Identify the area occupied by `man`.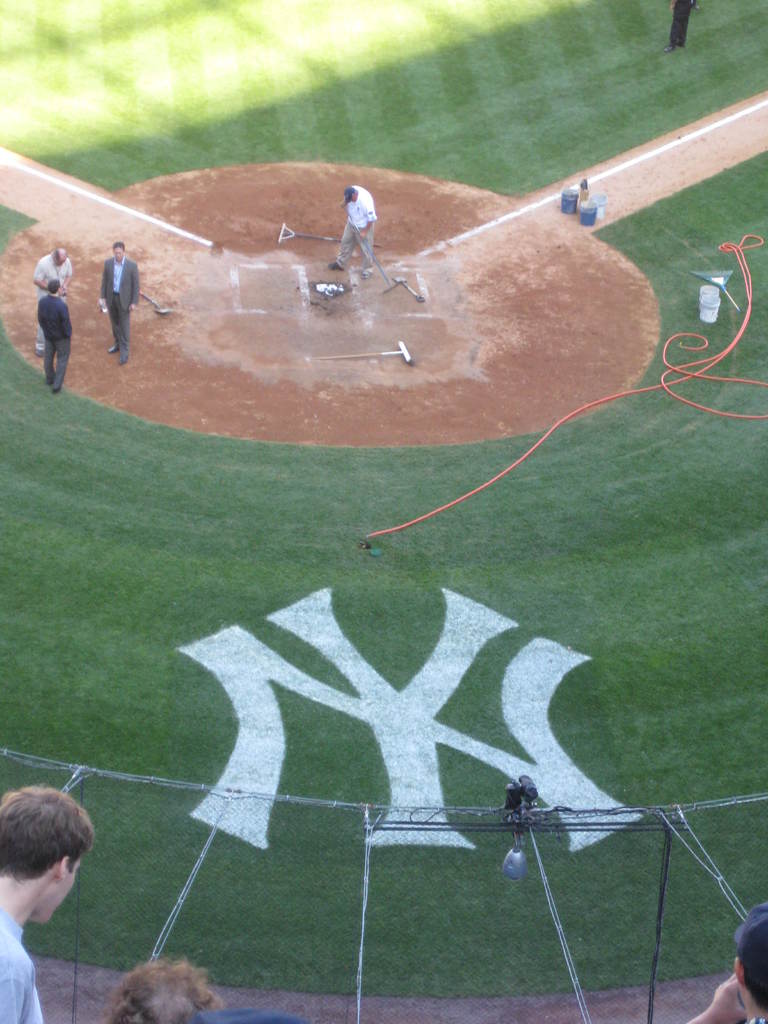
Area: 102/239/137/364.
